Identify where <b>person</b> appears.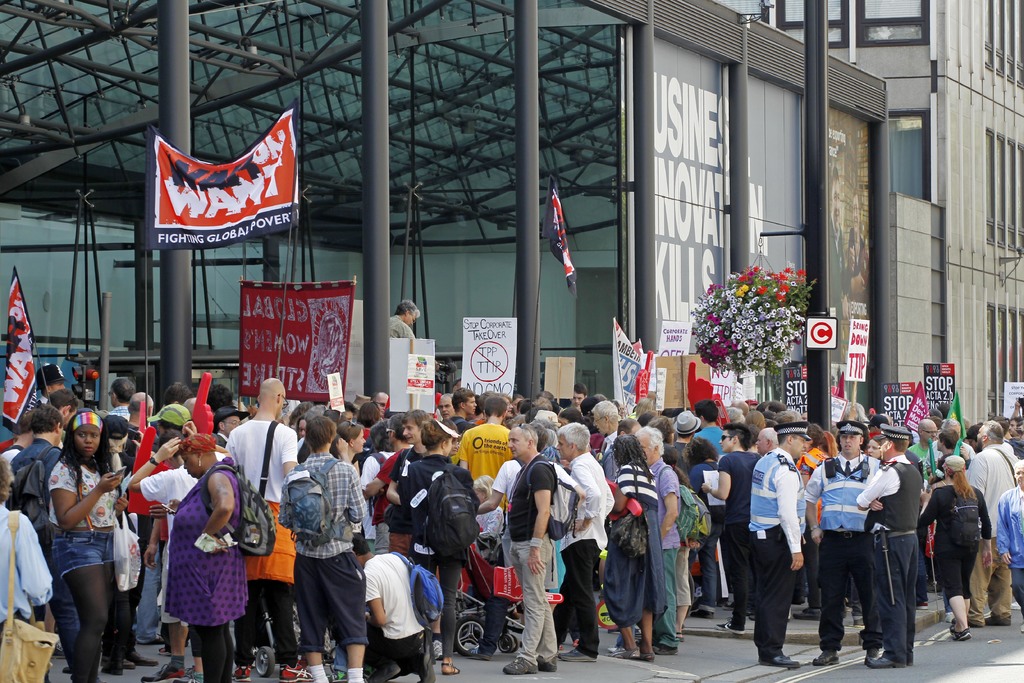
Appears at rect(671, 466, 699, 641).
